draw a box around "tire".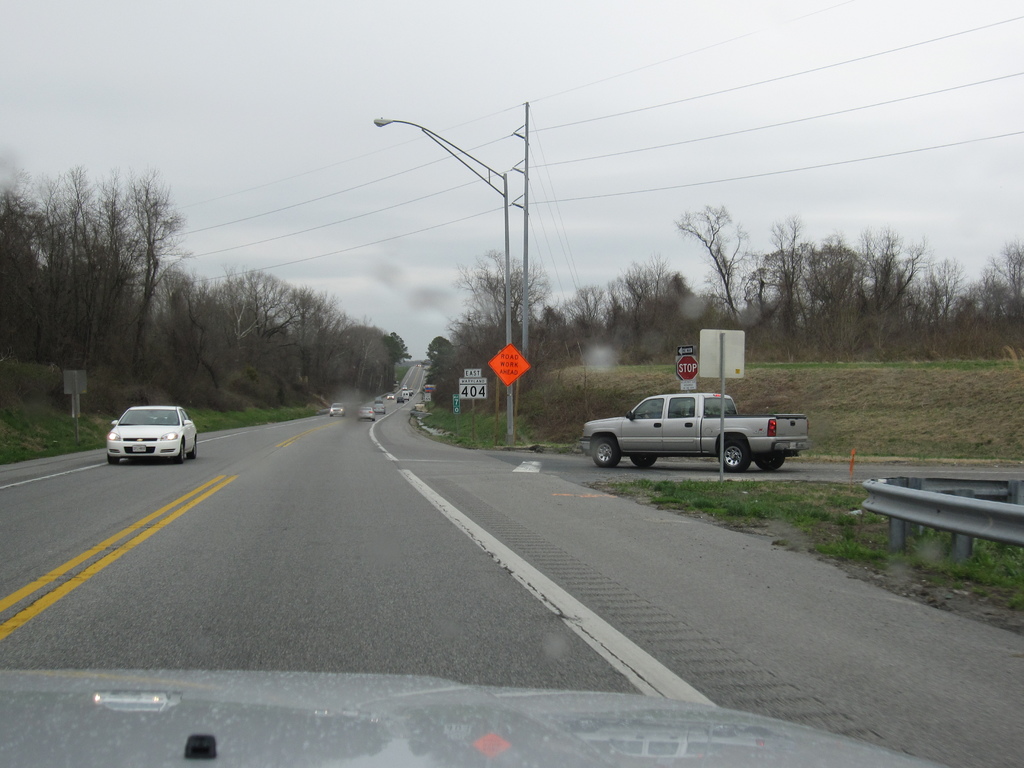
(x1=629, y1=458, x2=654, y2=470).
